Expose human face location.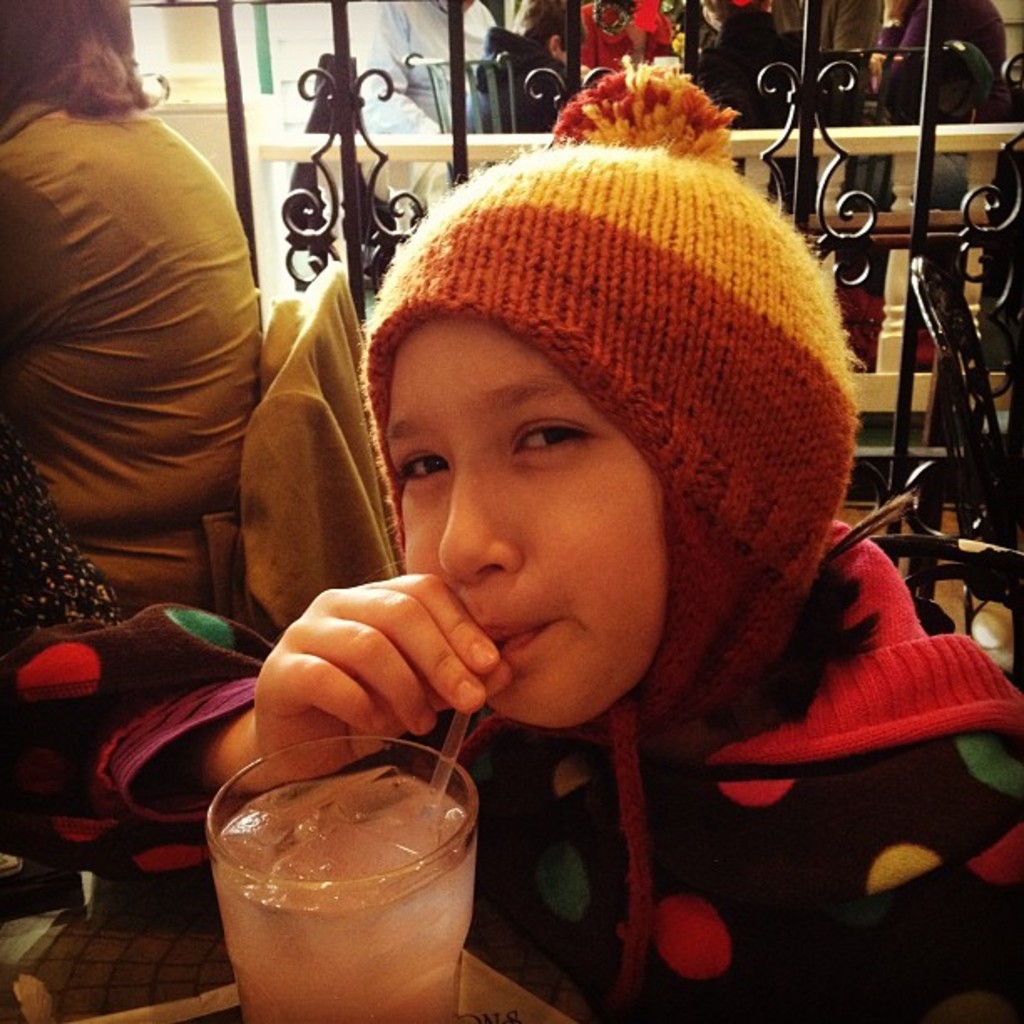
Exposed at crop(405, 308, 666, 728).
